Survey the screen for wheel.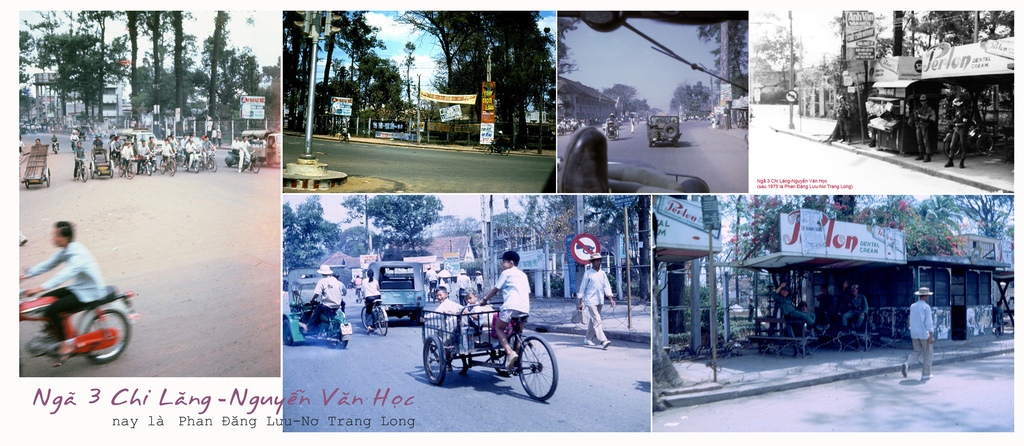
Survey found: 75, 165, 83, 182.
